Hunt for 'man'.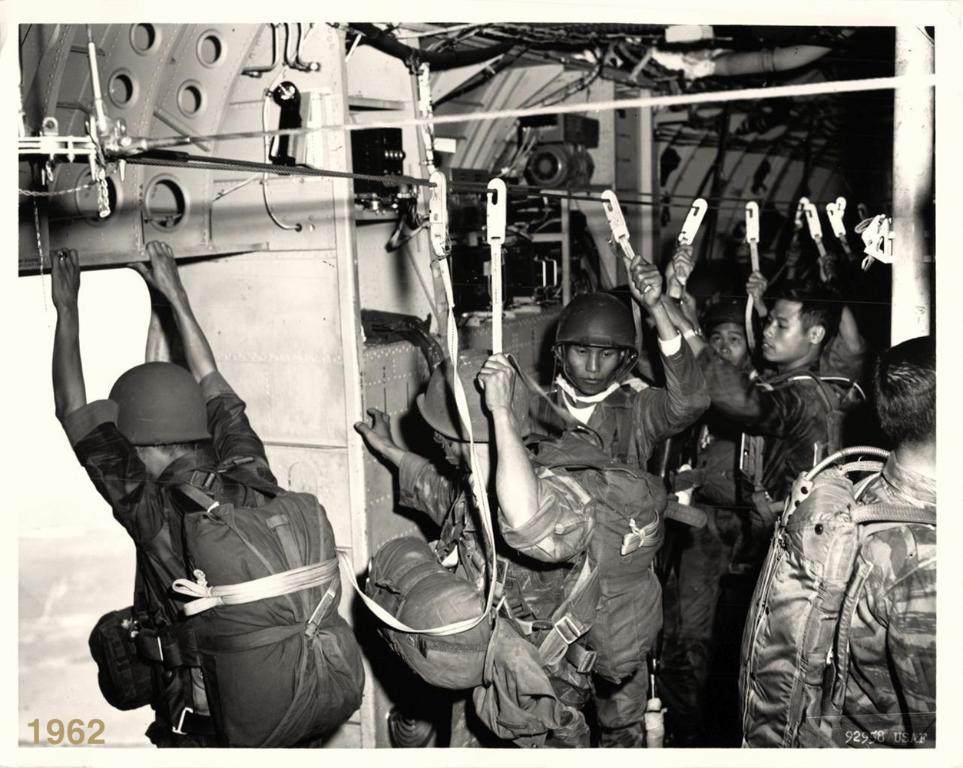
Hunted down at 743:247:870:386.
